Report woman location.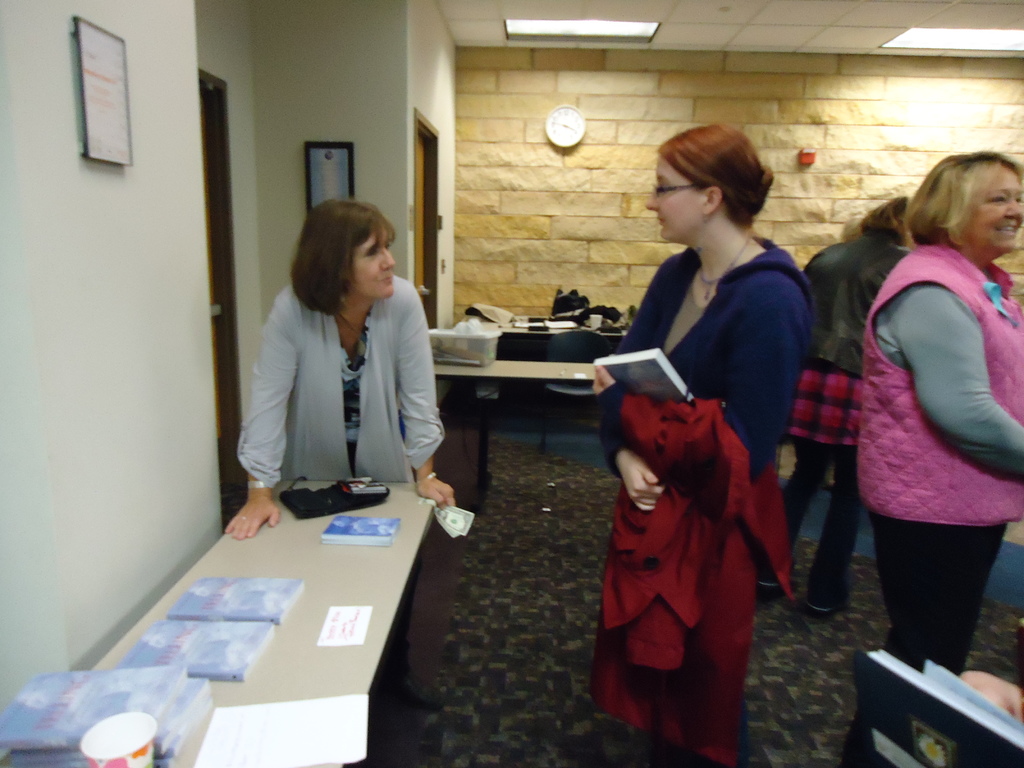
Report: 754,193,916,627.
